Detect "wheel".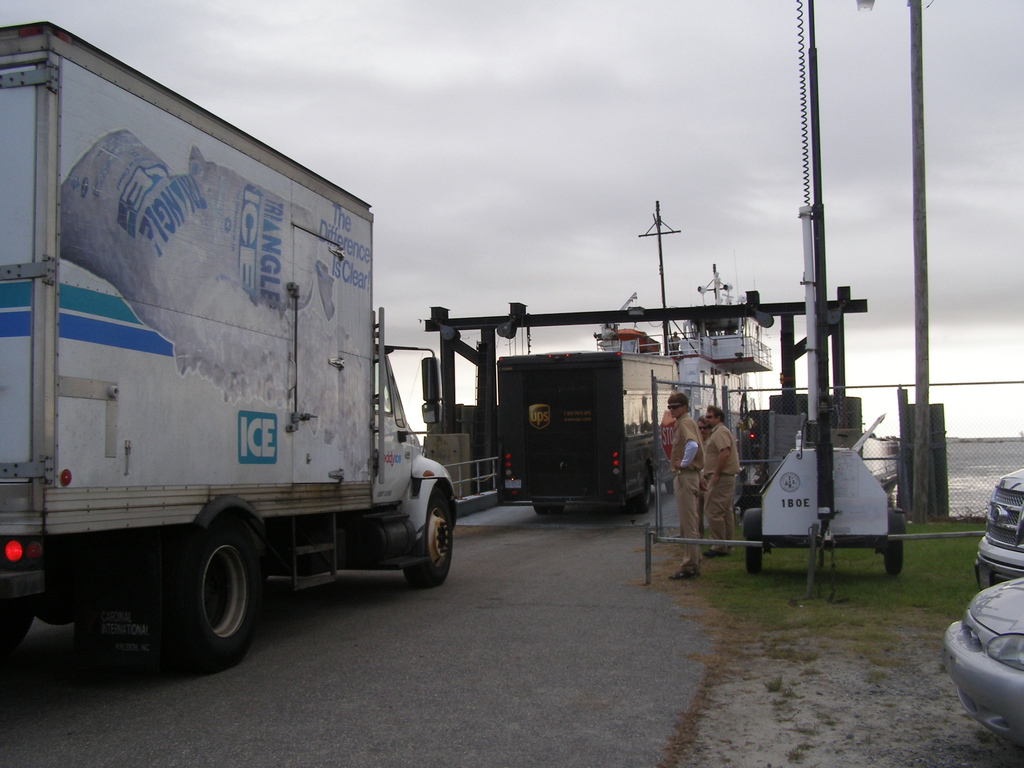
Detected at BBox(403, 483, 456, 584).
